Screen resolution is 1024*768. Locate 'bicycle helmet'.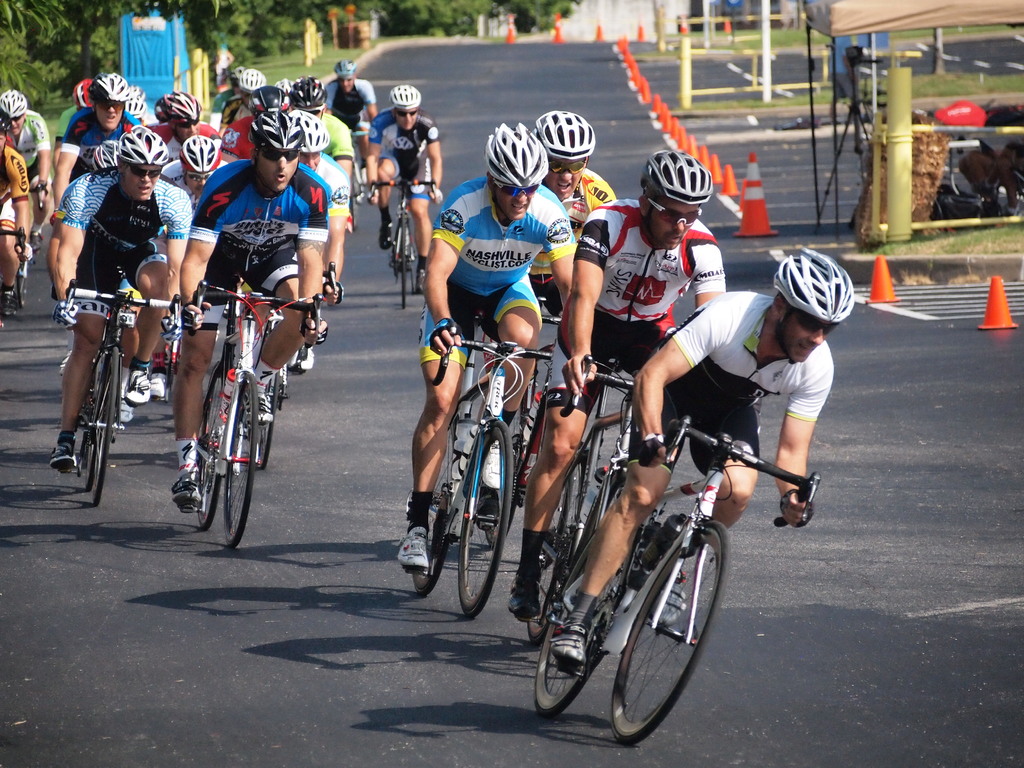
[left=236, top=68, right=271, bottom=94].
